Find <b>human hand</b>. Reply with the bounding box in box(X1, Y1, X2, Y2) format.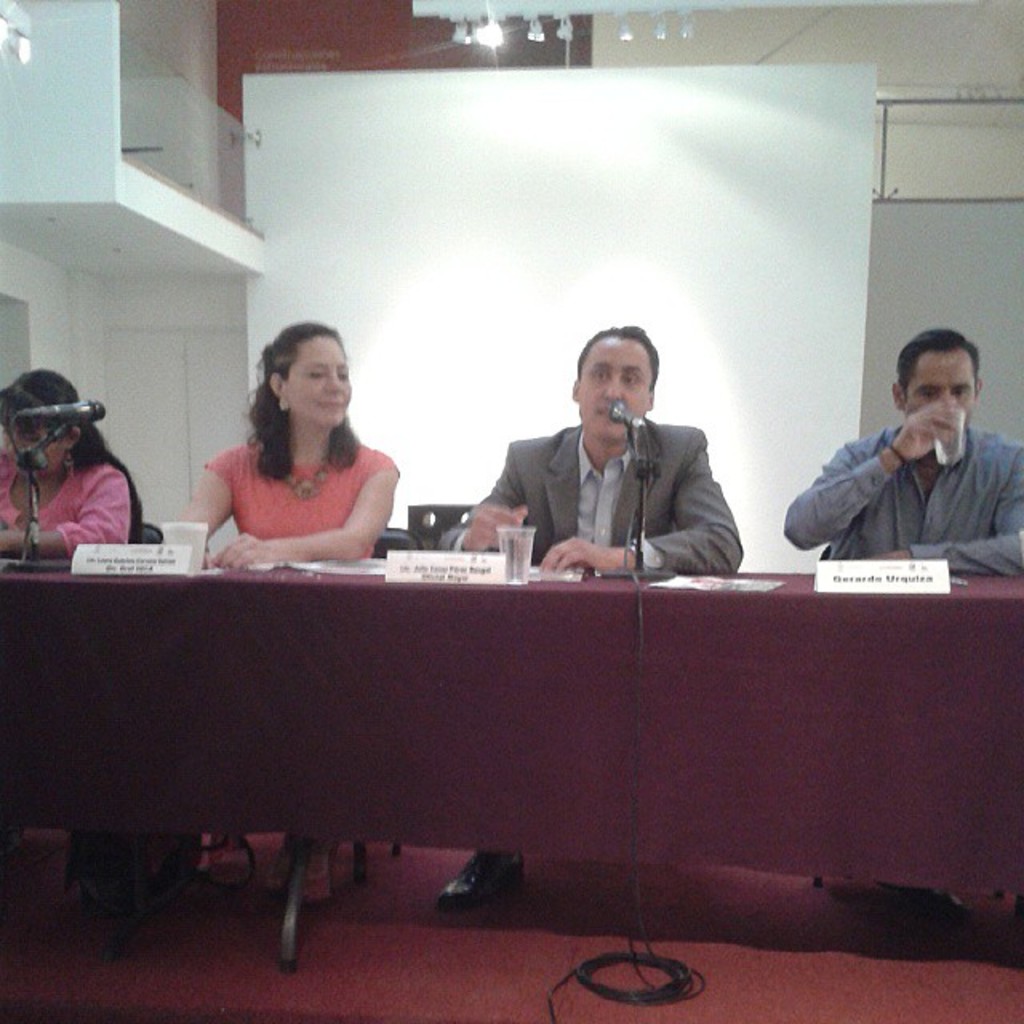
box(210, 531, 277, 570).
